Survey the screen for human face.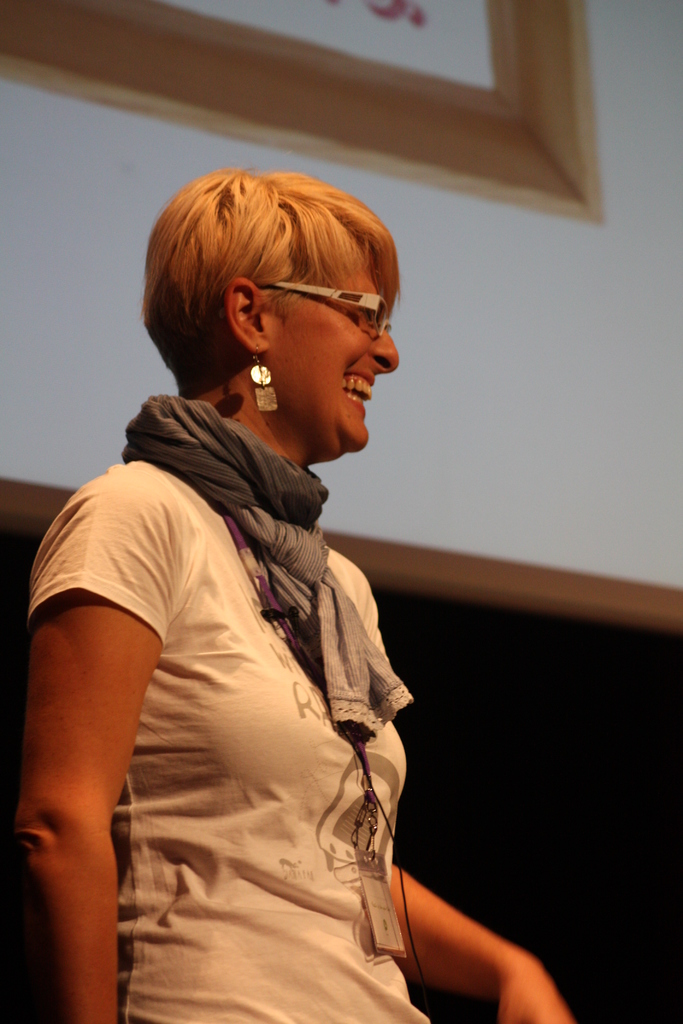
Survey found: [x1=265, y1=240, x2=396, y2=466].
